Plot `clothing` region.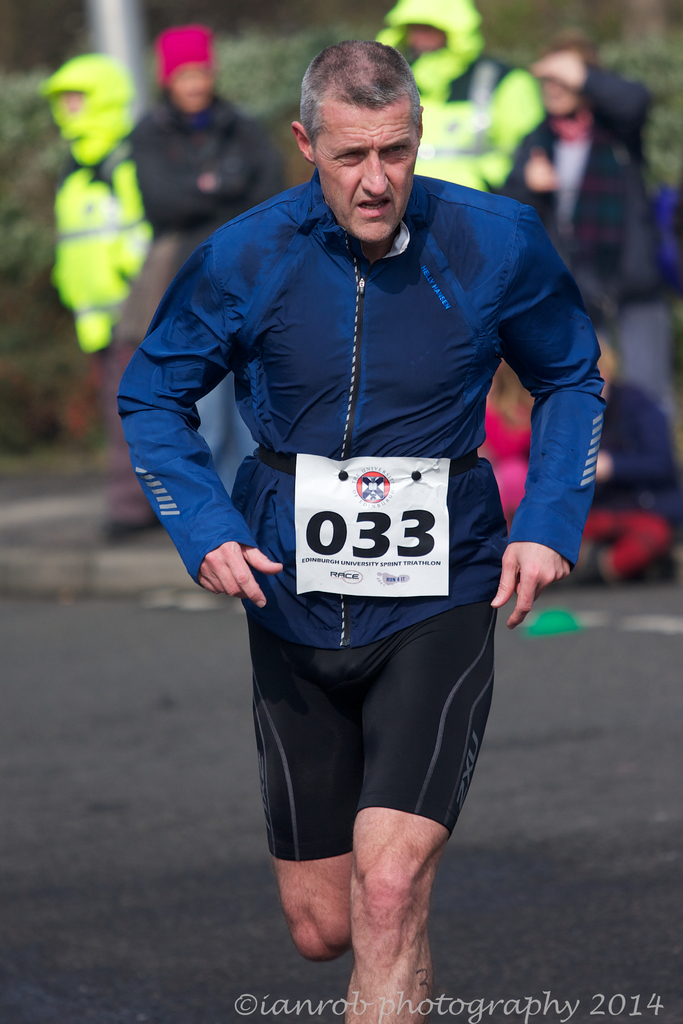
Plotted at 134 85 260 252.
